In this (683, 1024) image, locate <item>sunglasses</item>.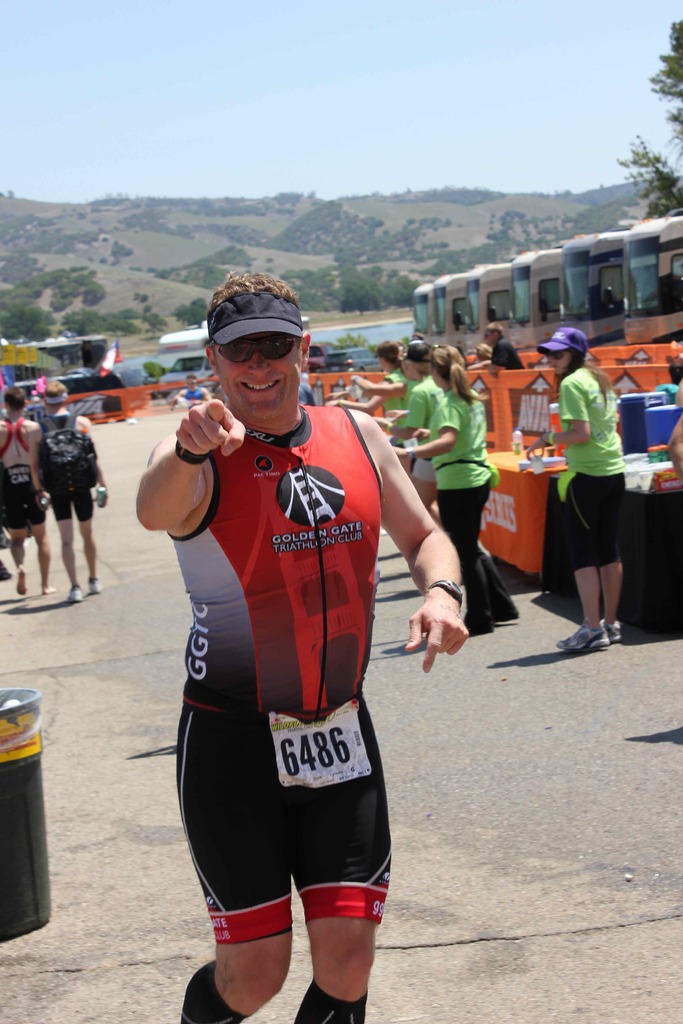
Bounding box: {"left": 213, "top": 331, "right": 295, "bottom": 364}.
